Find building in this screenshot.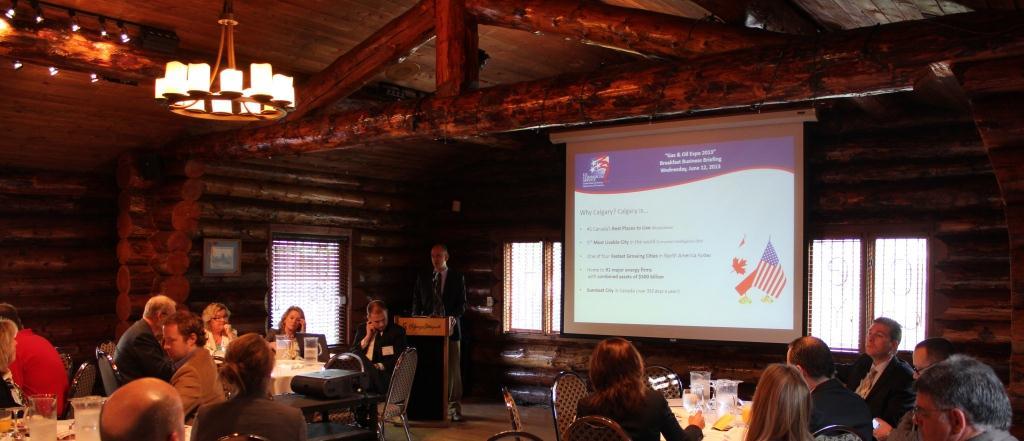
The bounding box for building is 0, 0, 1023, 440.
